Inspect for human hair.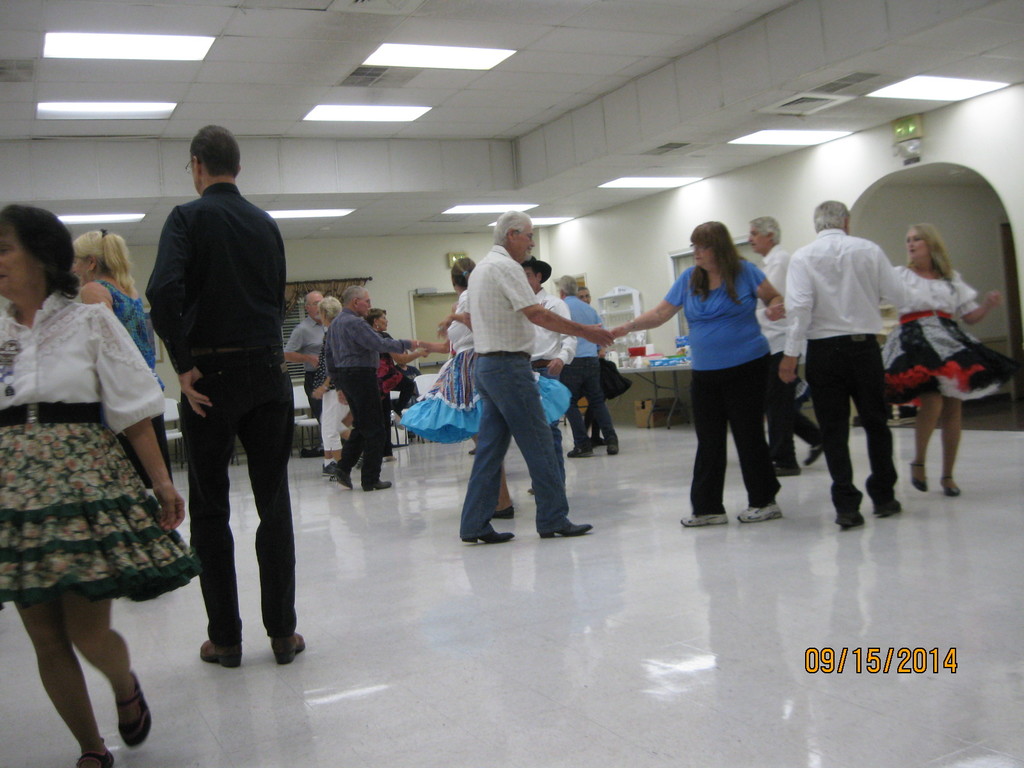
Inspection: rect(303, 290, 320, 311).
